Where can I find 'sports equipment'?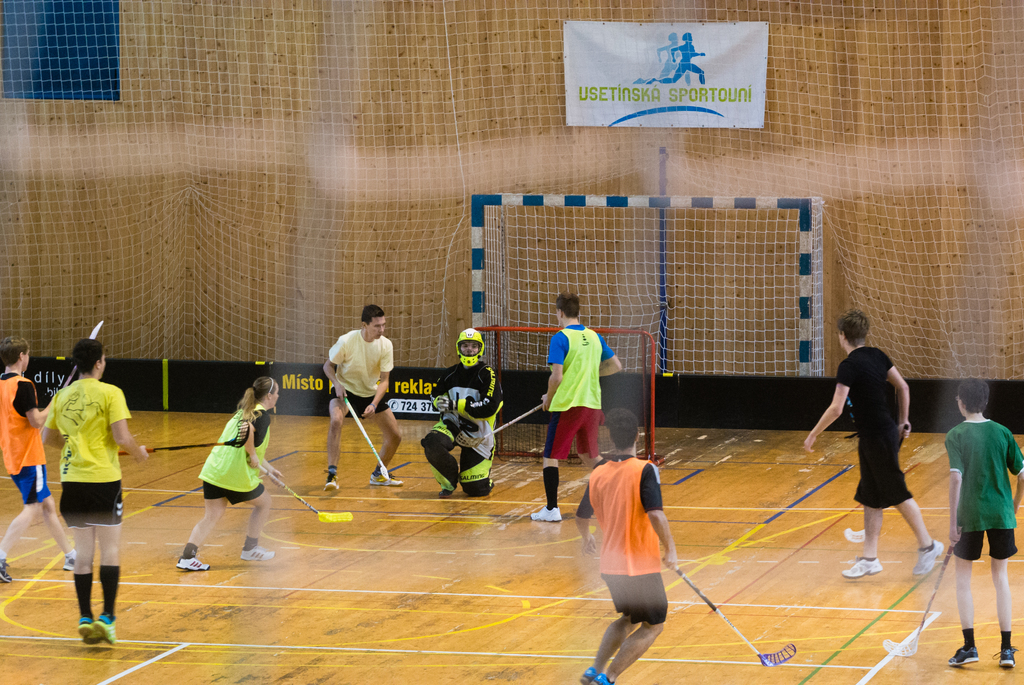
You can find it at left=842, top=554, right=883, bottom=579.
